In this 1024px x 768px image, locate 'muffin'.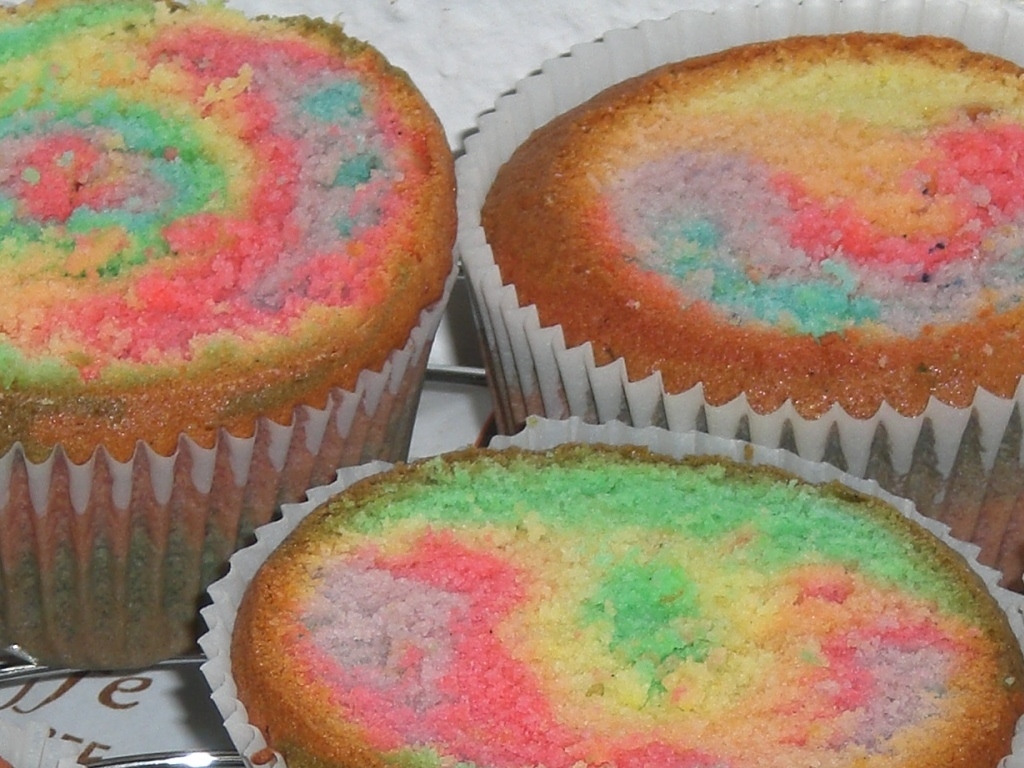
Bounding box: (198,414,1023,767).
